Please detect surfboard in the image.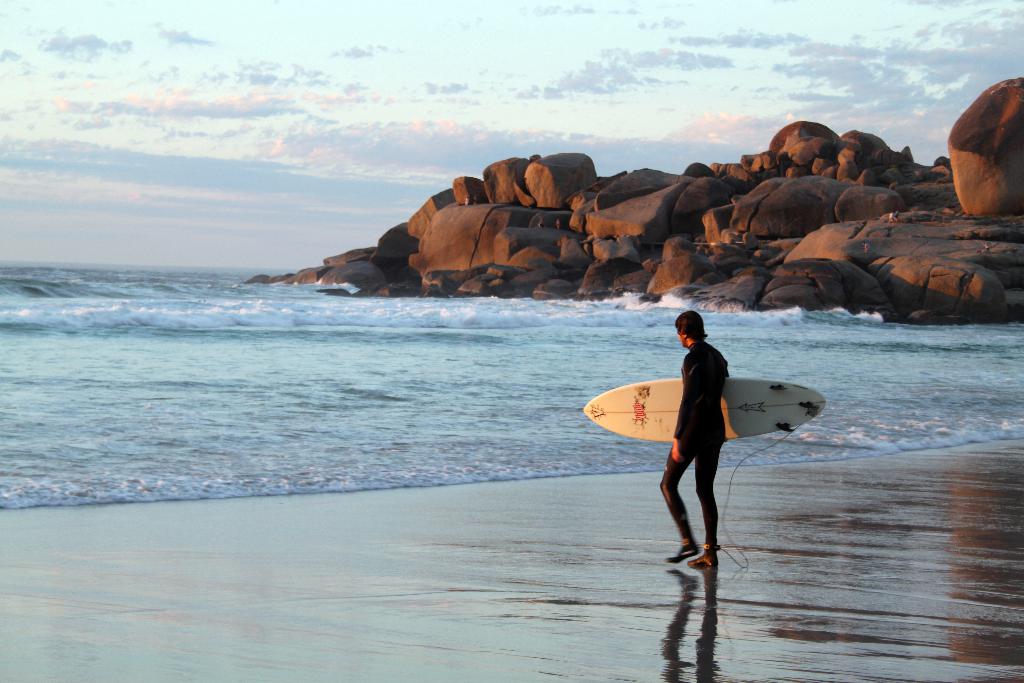
582 378 829 443.
